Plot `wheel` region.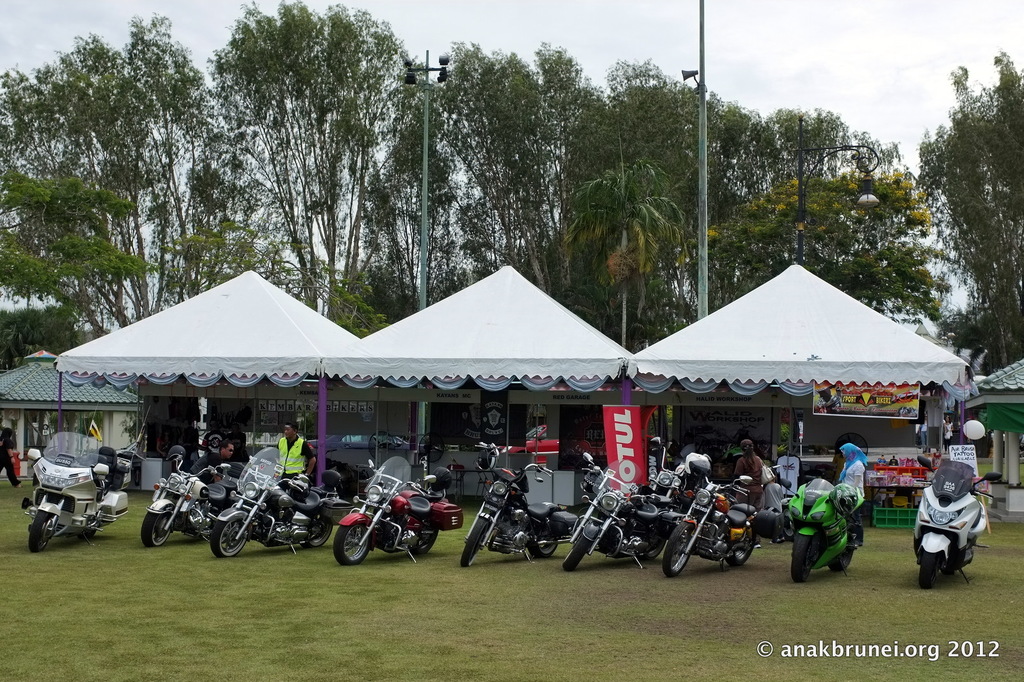
Plotted at <region>556, 524, 596, 566</region>.
